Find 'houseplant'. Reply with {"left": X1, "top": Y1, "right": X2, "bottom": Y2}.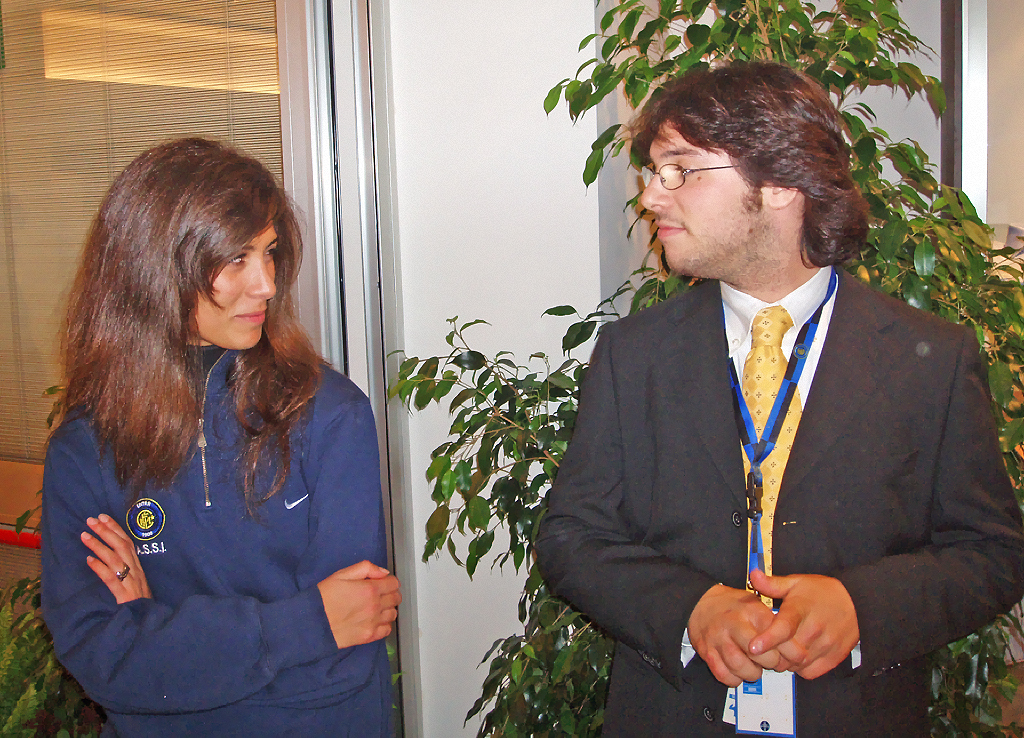
{"left": 0, "top": 612, "right": 89, "bottom": 737}.
